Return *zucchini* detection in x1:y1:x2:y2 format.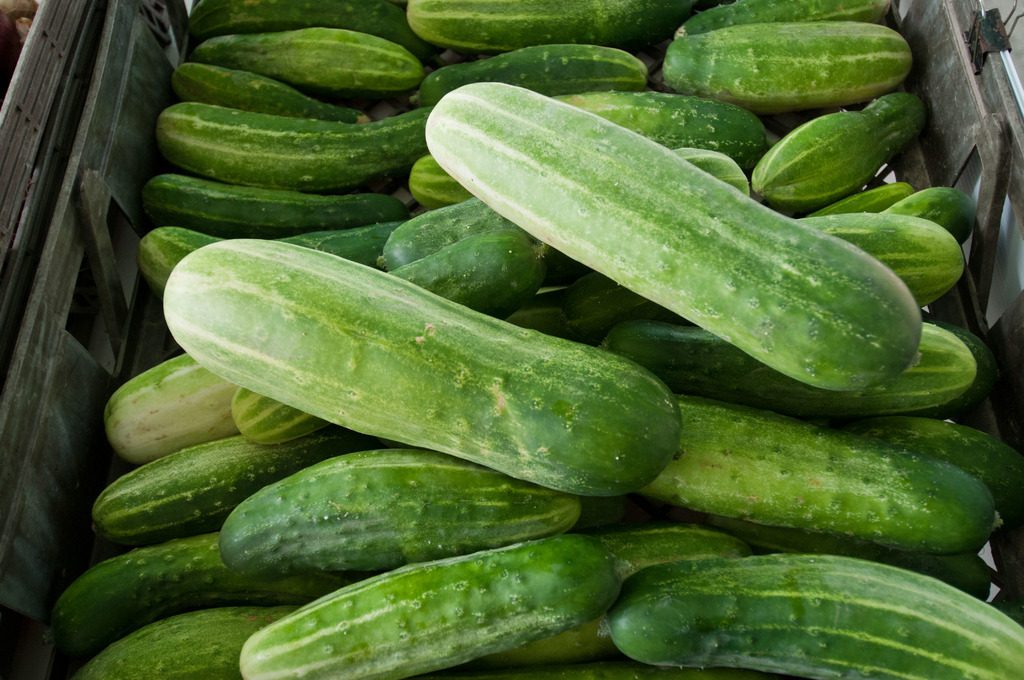
776:211:961:310.
